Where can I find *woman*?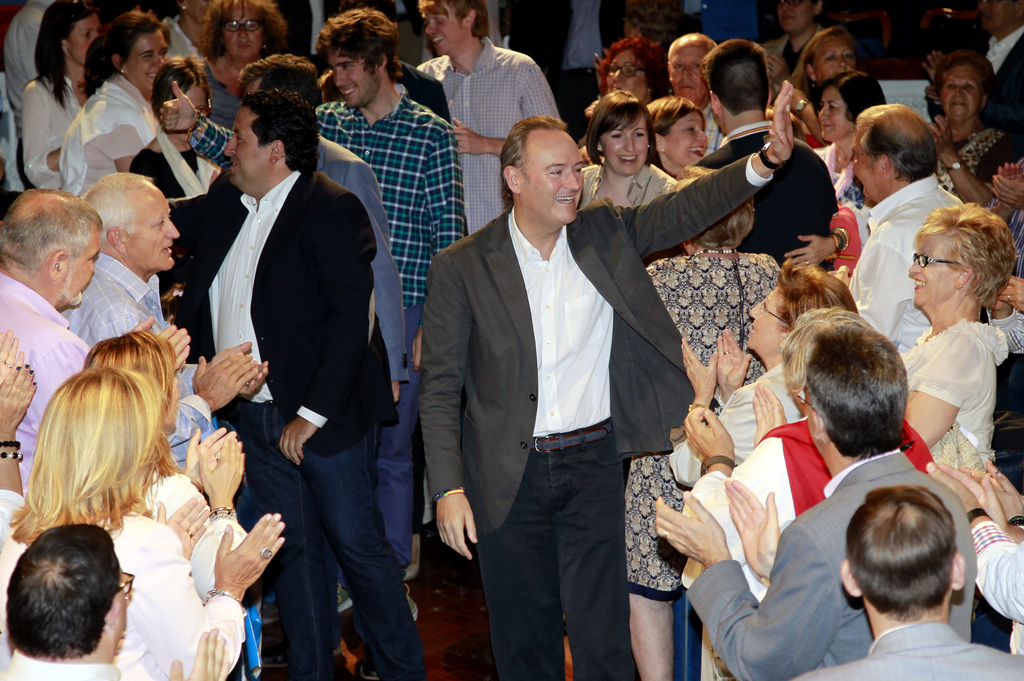
You can find it at bbox=(929, 53, 1023, 203).
